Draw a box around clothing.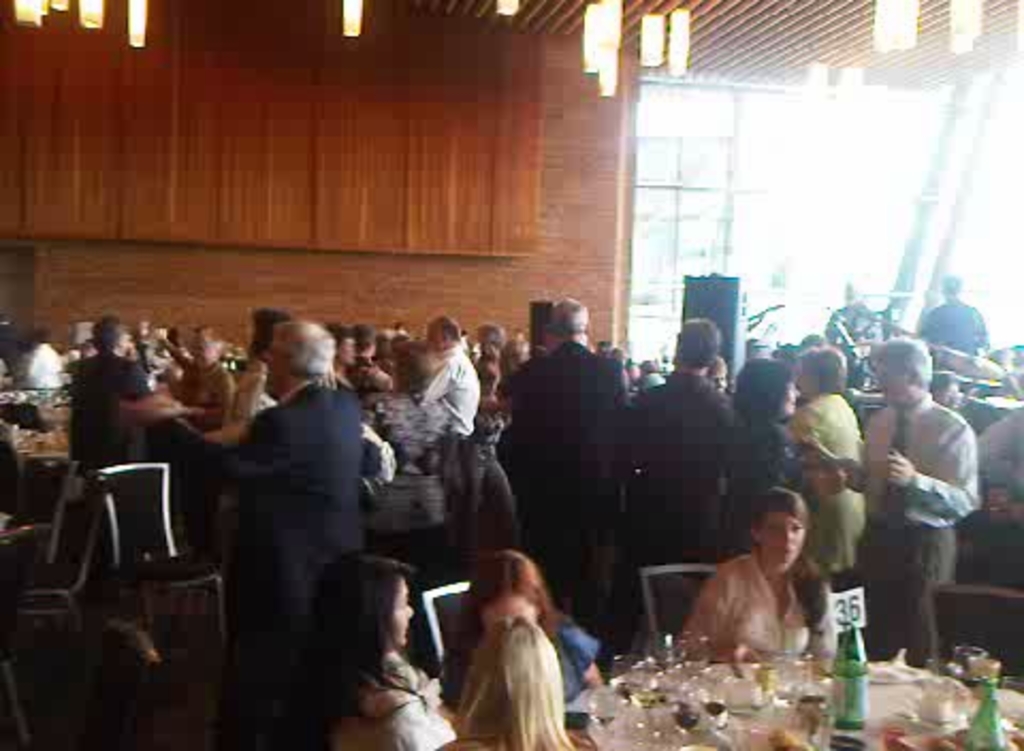
box=[11, 339, 64, 386].
